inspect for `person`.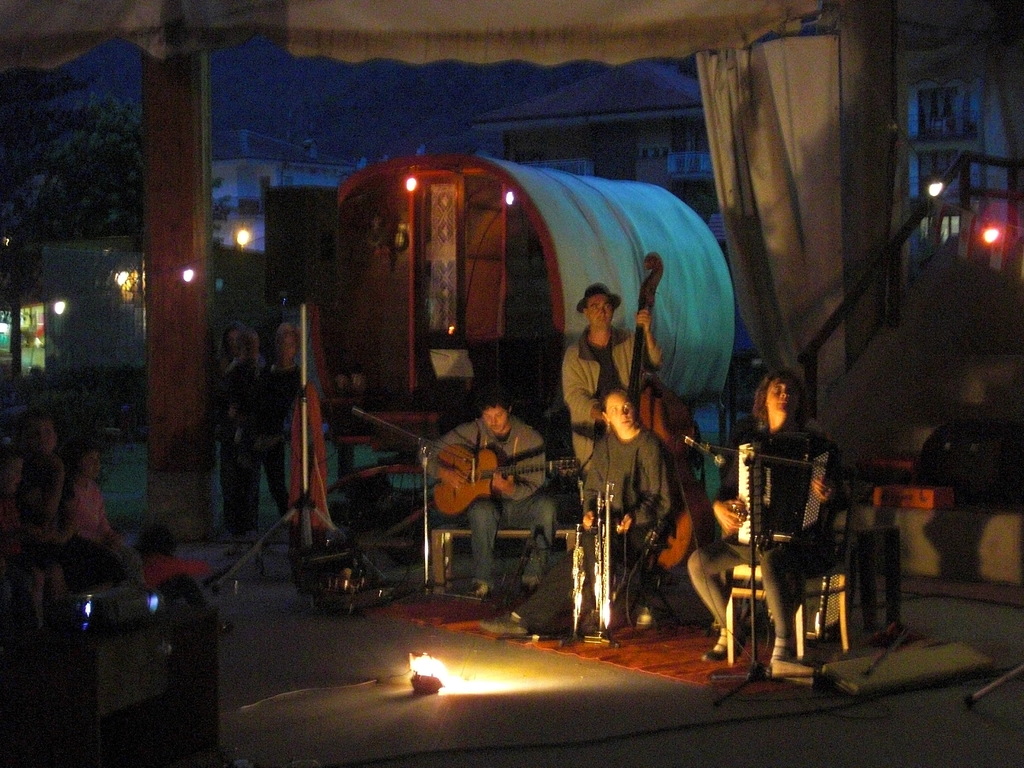
Inspection: 248:320:299:520.
